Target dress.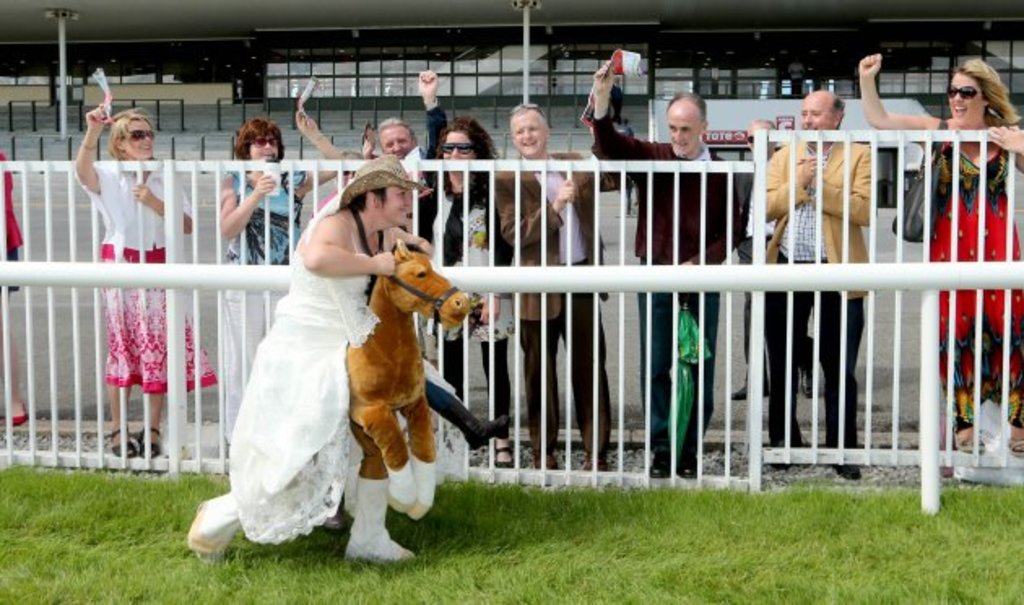
Target region: box(933, 120, 1022, 436).
